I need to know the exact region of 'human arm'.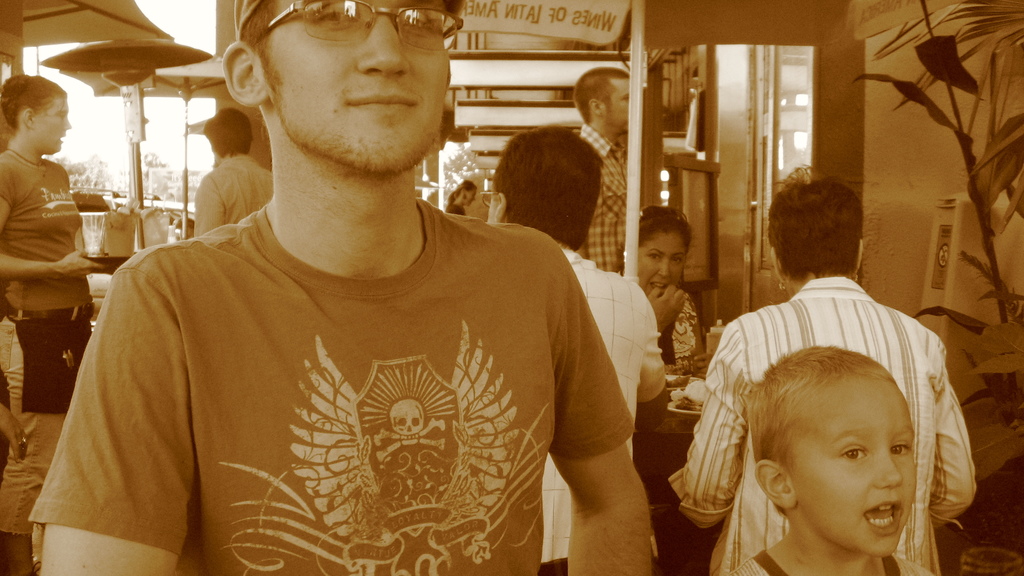
Region: (left=559, top=324, right=655, bottom=573).
